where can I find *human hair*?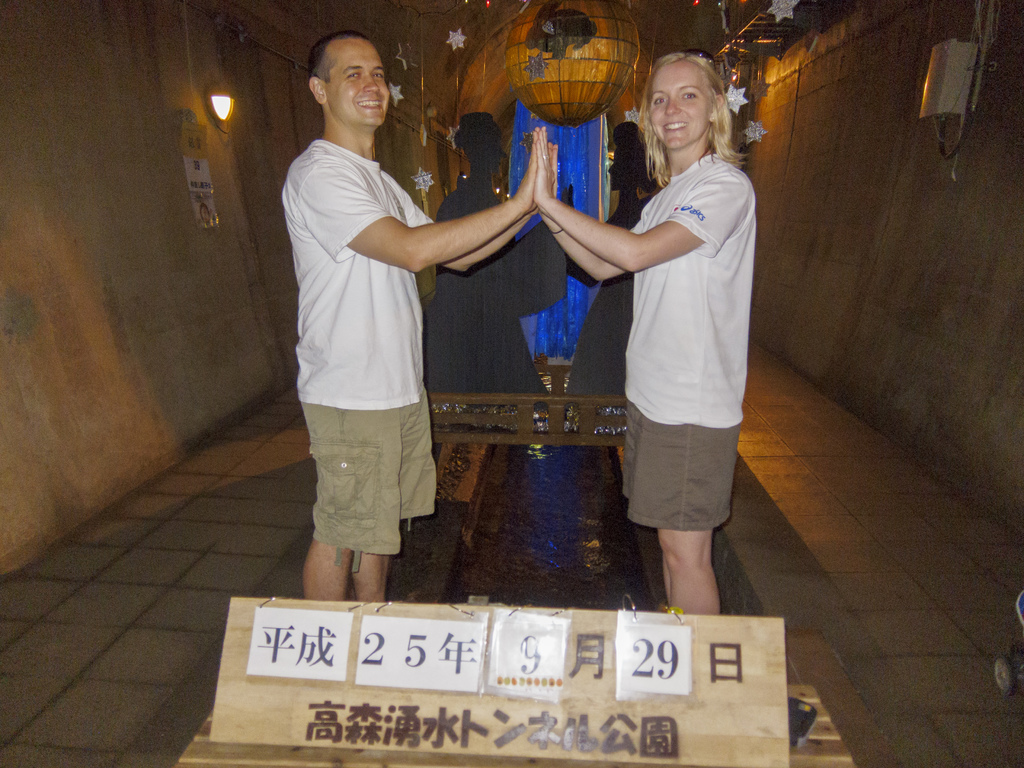
You can find it at <region>642, 54, 735, 169</region>.
